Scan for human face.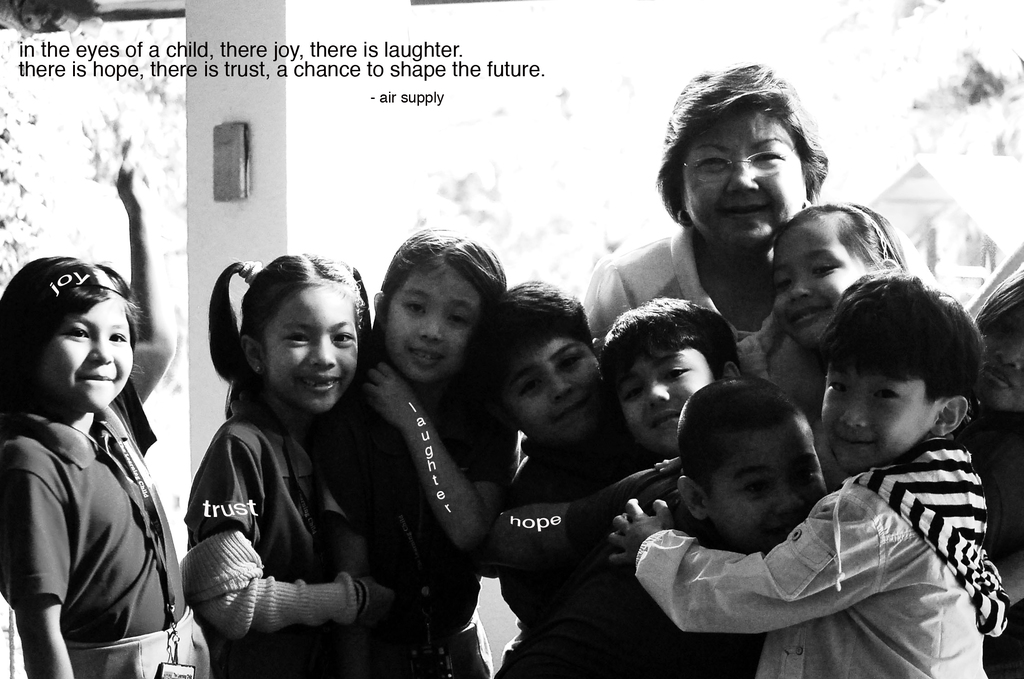
Scan result: 677, 107, 806, 245.
